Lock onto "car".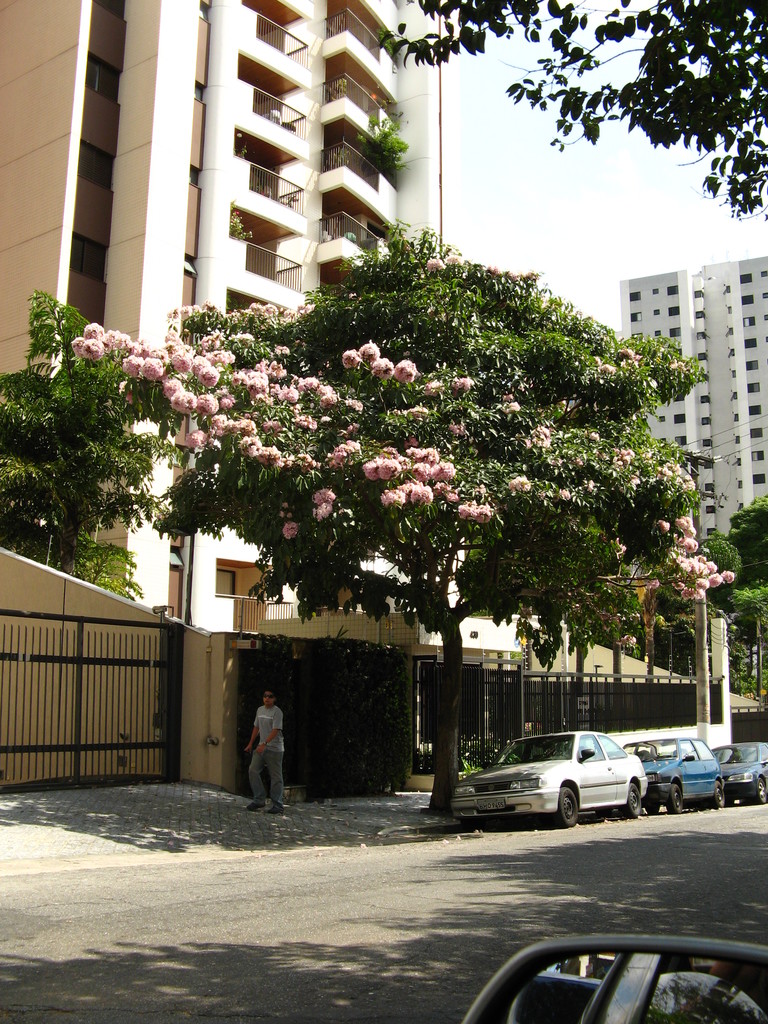
Locked: 718/751/767/804.
